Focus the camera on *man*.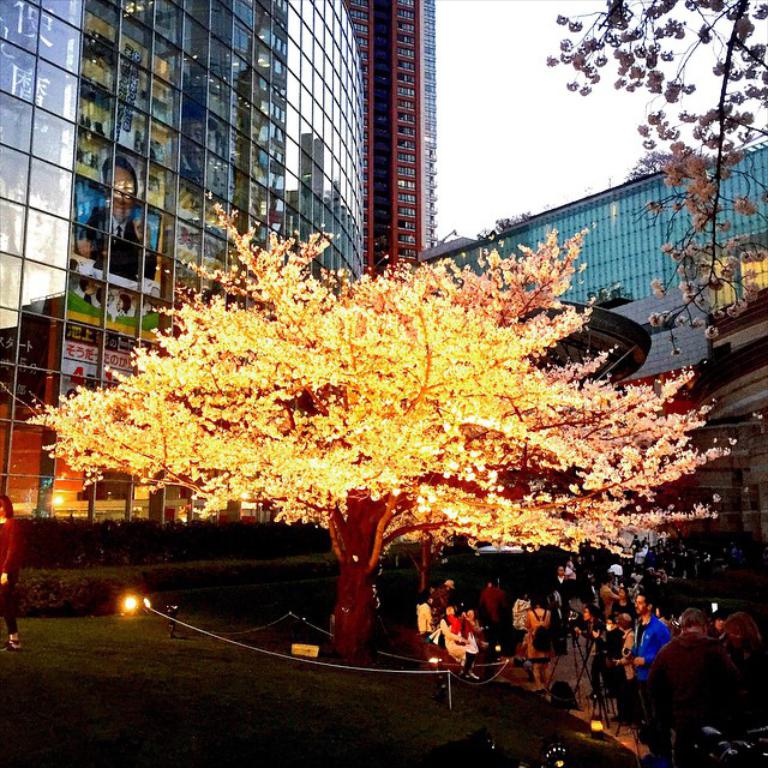
Focus region: [641, 619, 761, 764].
